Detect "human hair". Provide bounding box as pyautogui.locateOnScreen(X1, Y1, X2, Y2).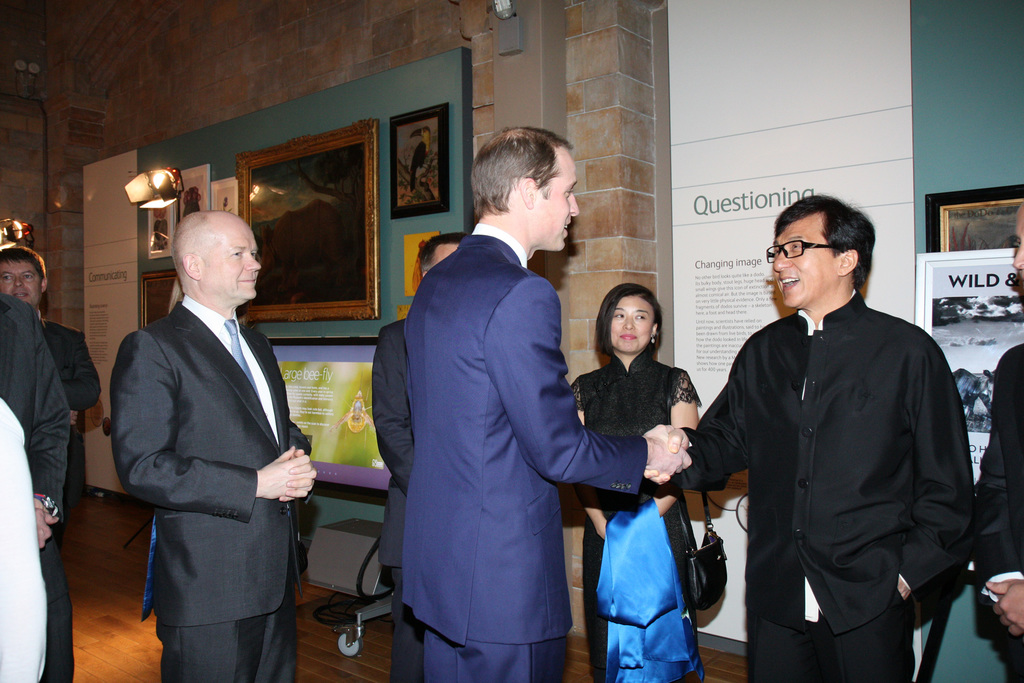
pyautogui.locateOnScreen(420, 227, 470, 276).
